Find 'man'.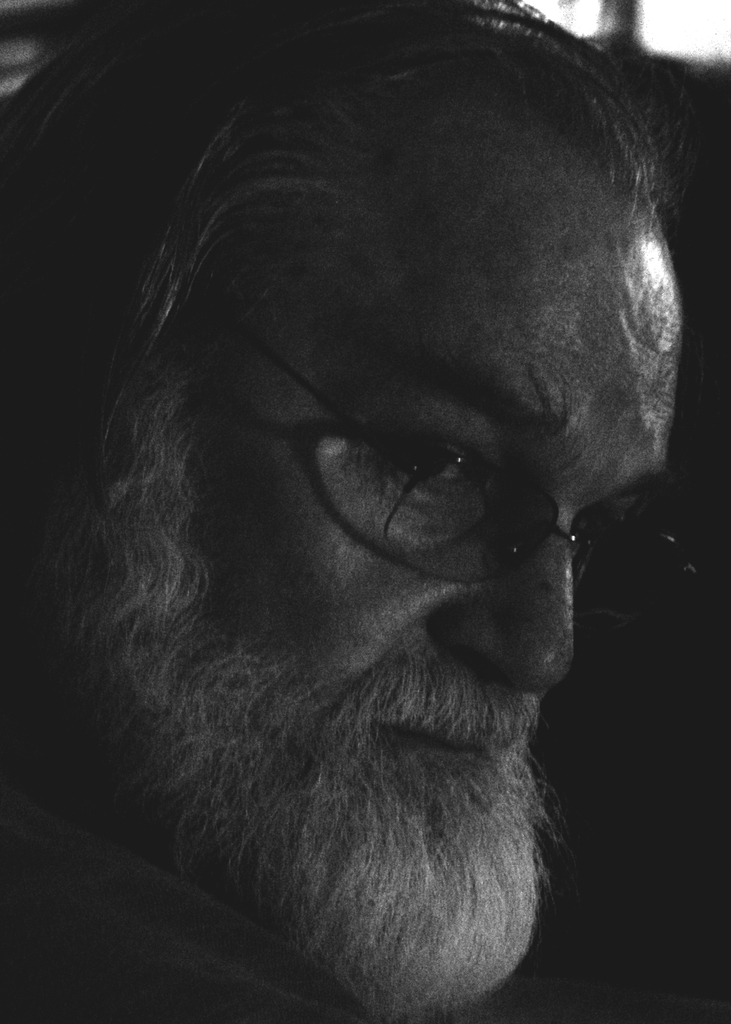
{"left": 17, "top": 56, "right": 700, "bottom": 1023}.
